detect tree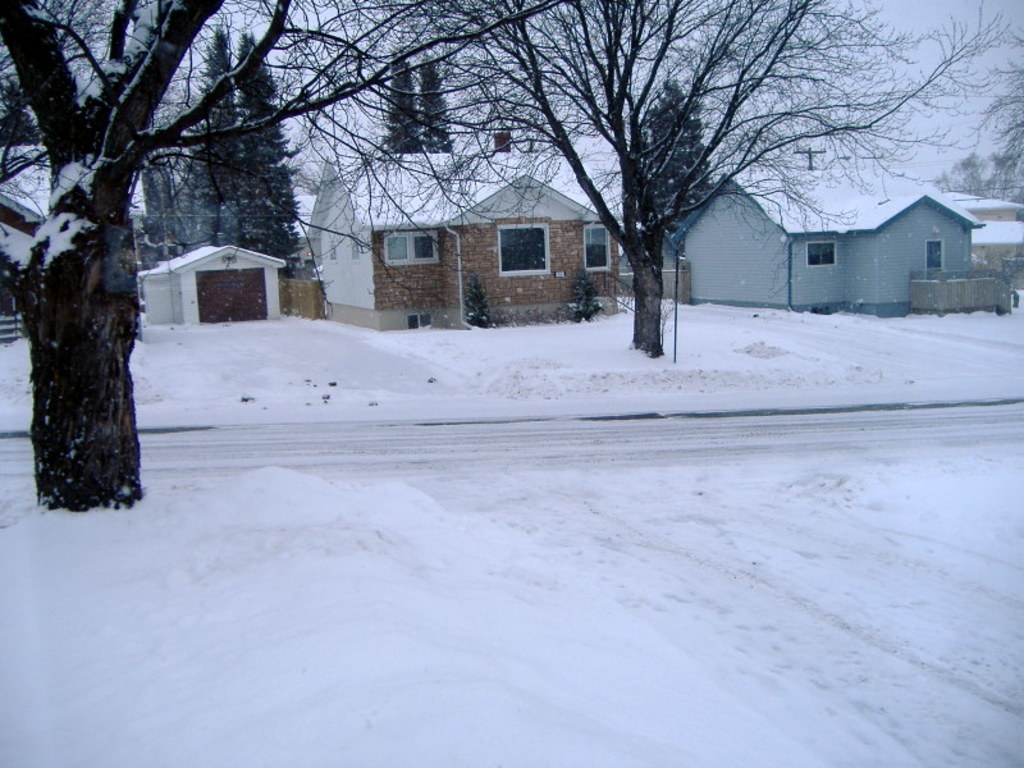
(246,28,310,278)
